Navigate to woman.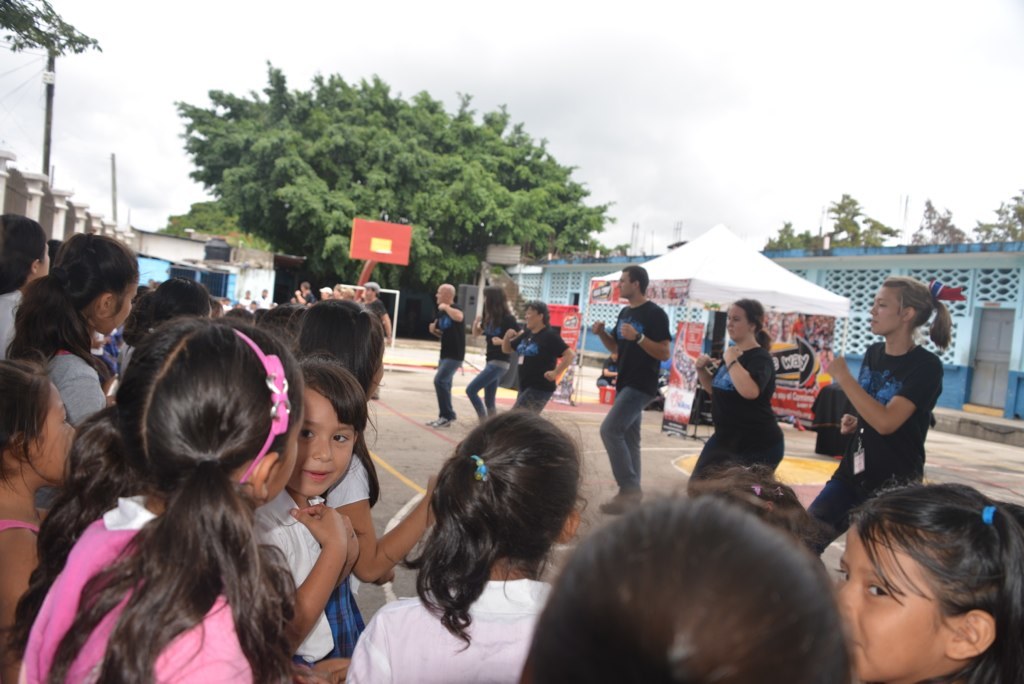
Navigation target: select_region(691, 298, 784, 499).
